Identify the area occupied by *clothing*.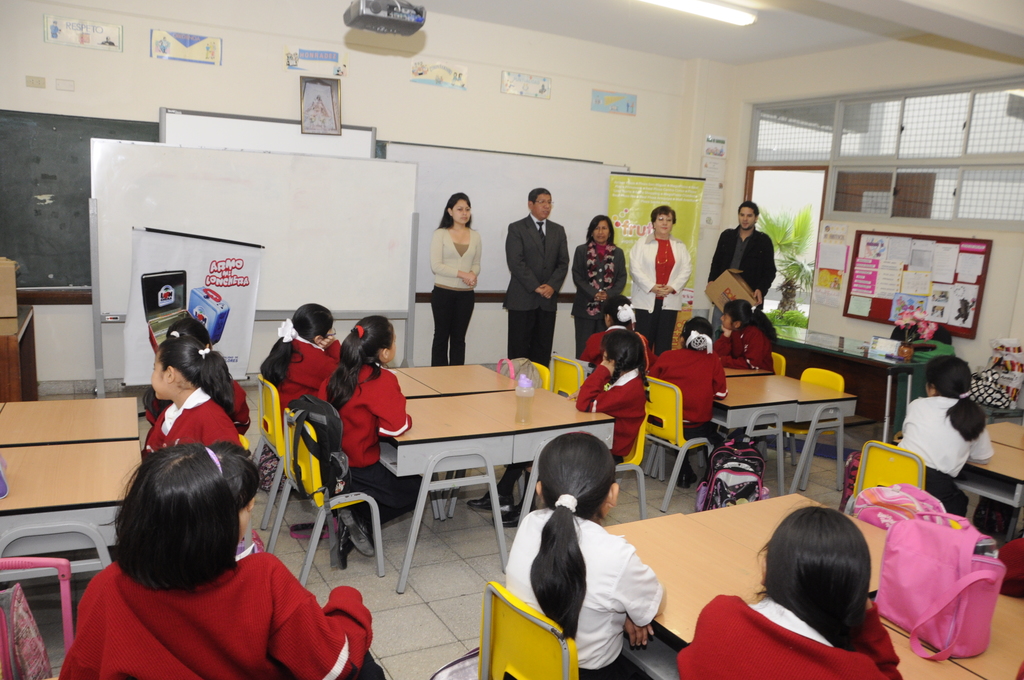
Area: region(141, 363, 248, 426).
